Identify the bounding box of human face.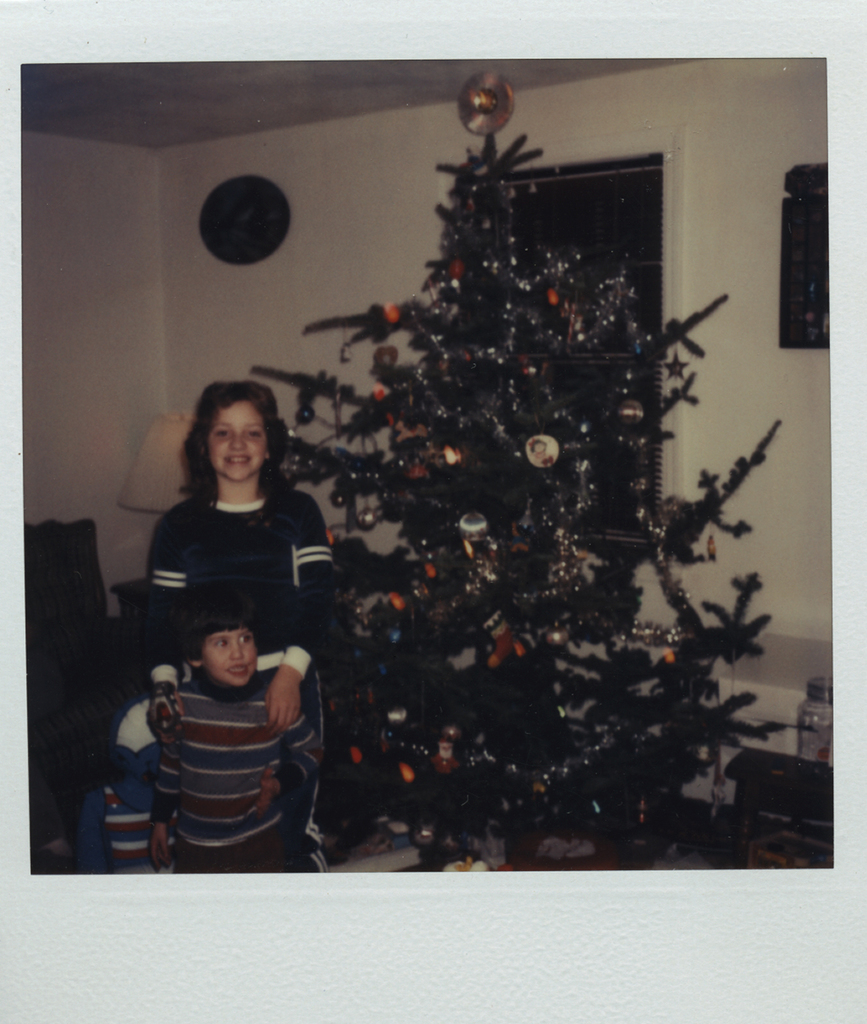
201:627:255:687.
